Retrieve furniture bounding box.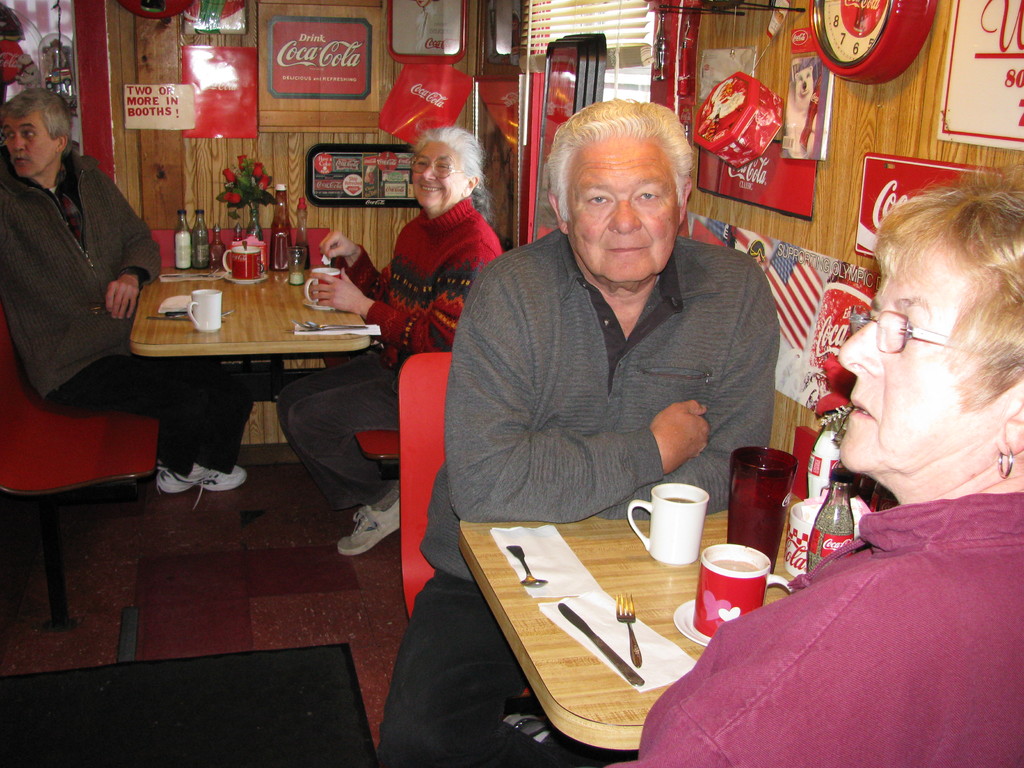
Bounding box: (399, 351, 452, 626).
